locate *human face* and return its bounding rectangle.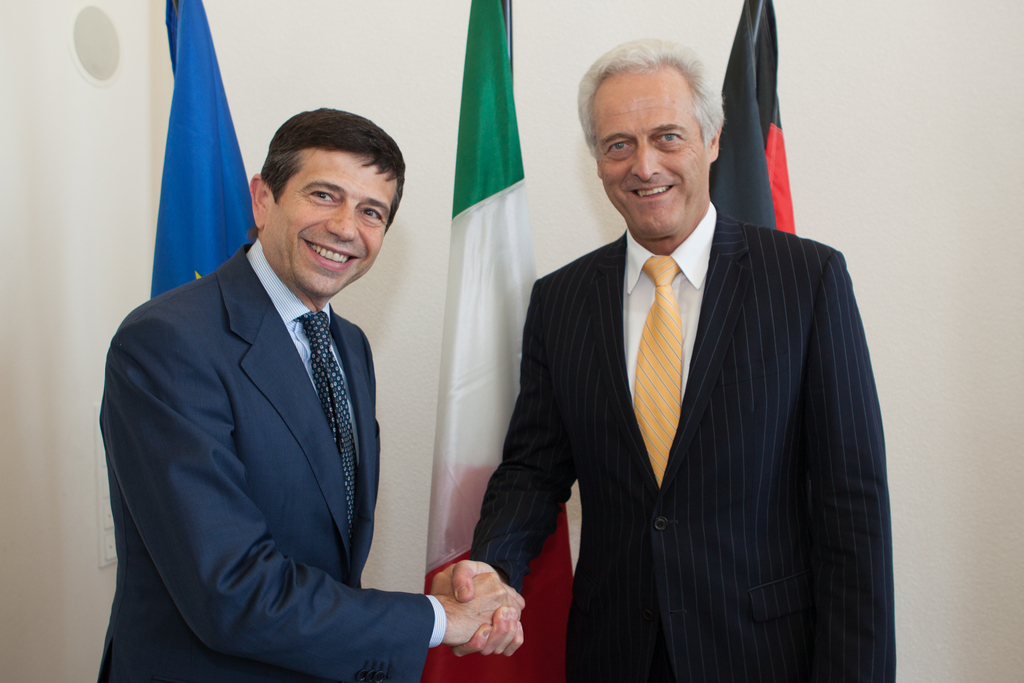
<box>278,163,387,302</box>.
